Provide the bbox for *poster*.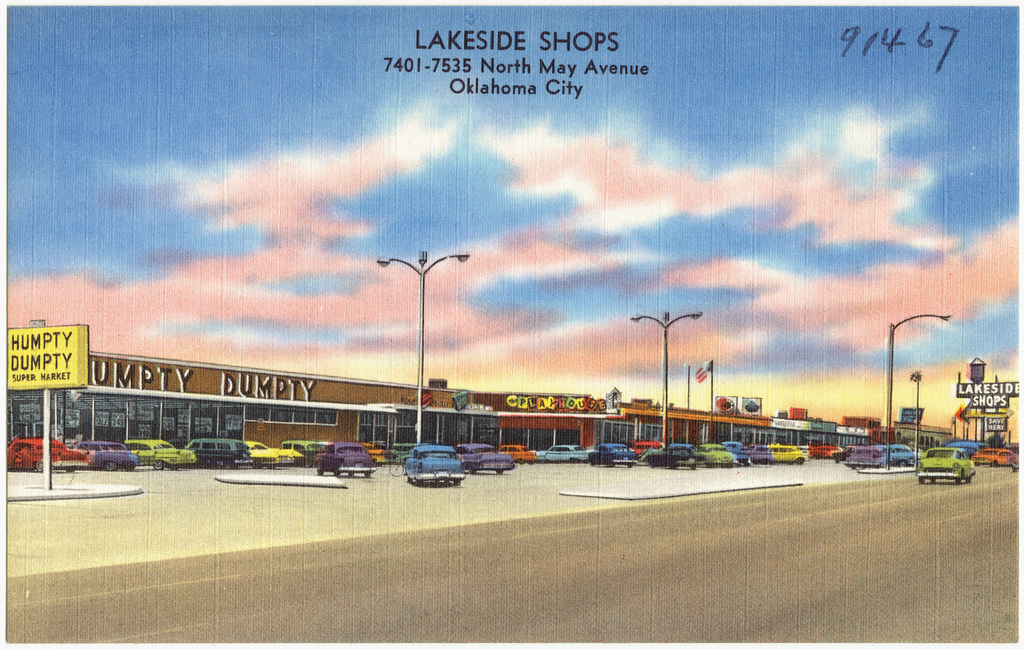
[x1=0, y1=2, x2=1019, y2=642].
